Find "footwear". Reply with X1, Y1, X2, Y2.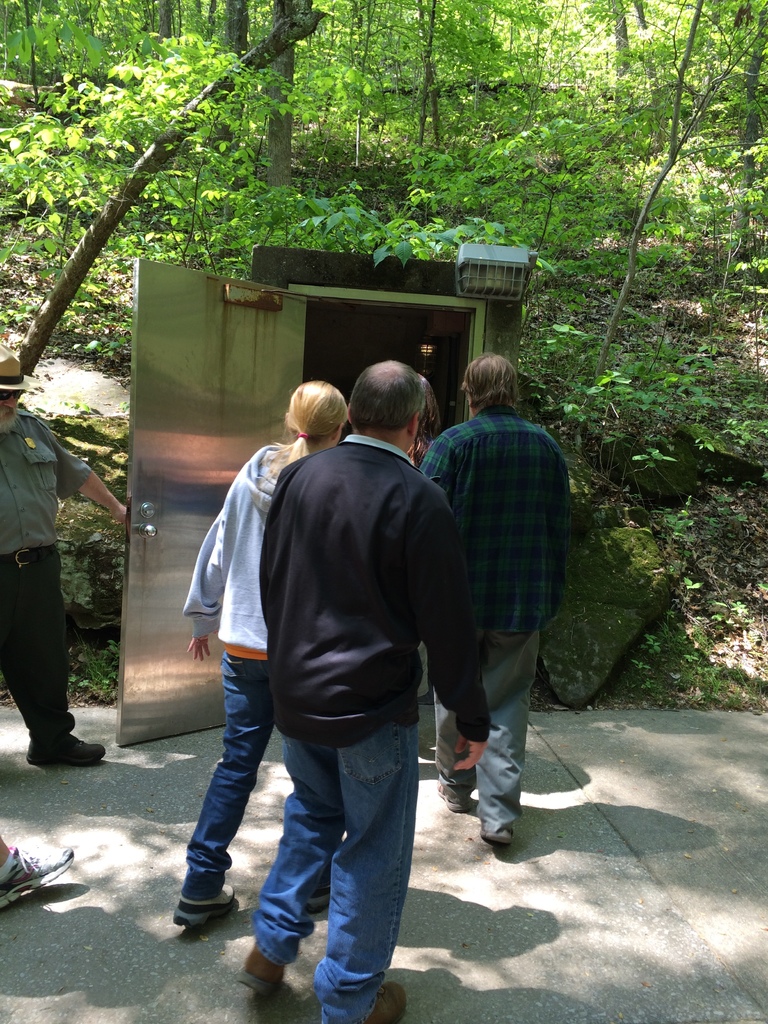
174, 889, 237, 933.
